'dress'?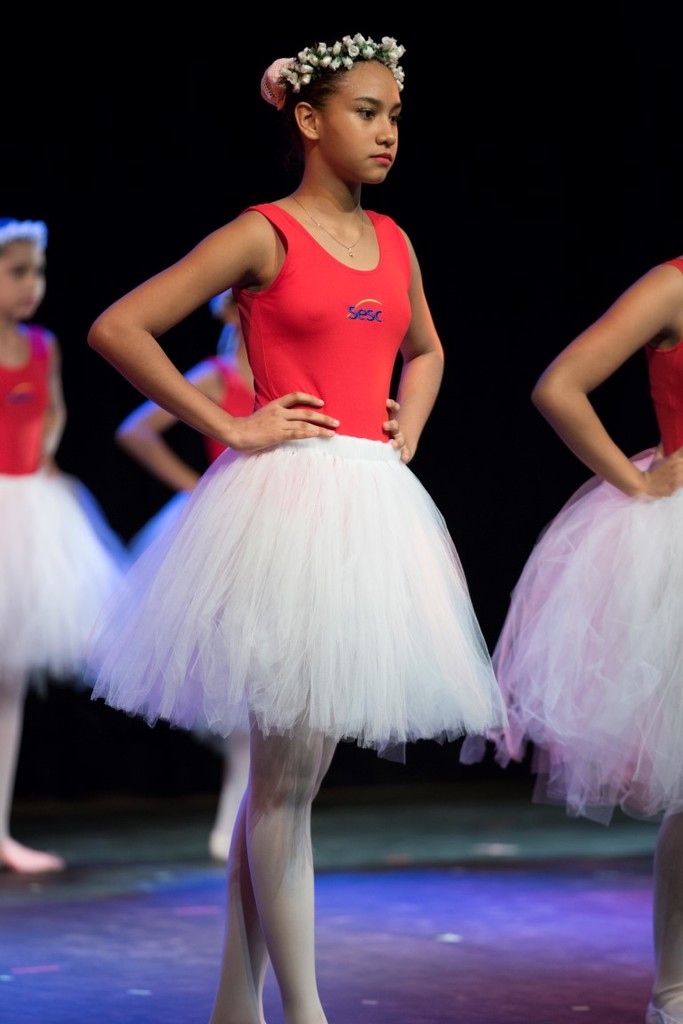
left=84, top=199, right=510, bottom=756
